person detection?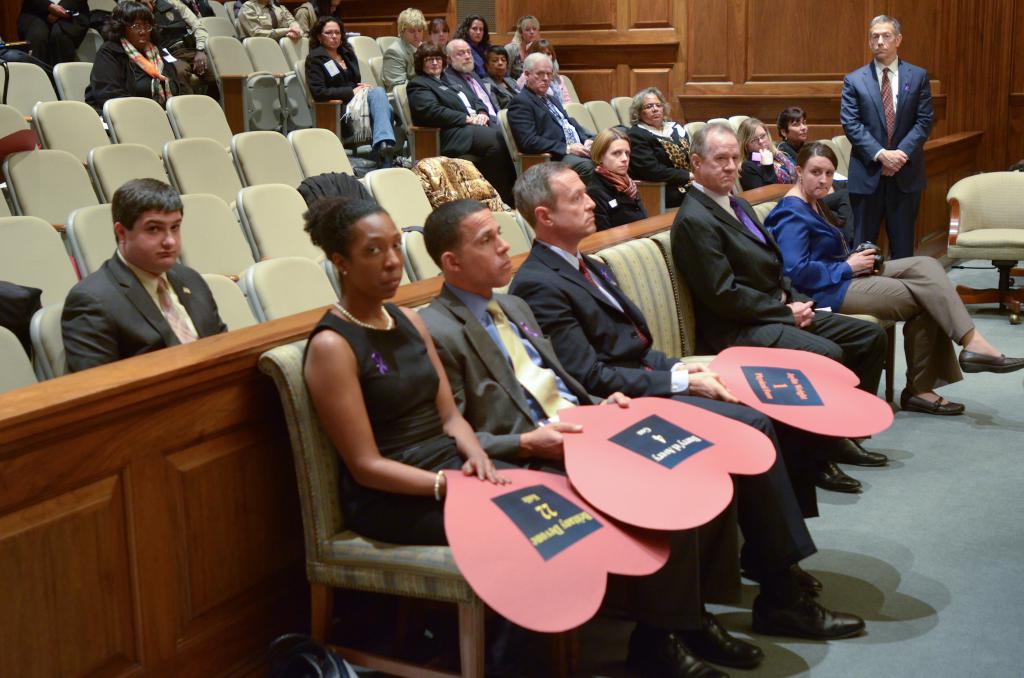
840, 15, 935, 254
